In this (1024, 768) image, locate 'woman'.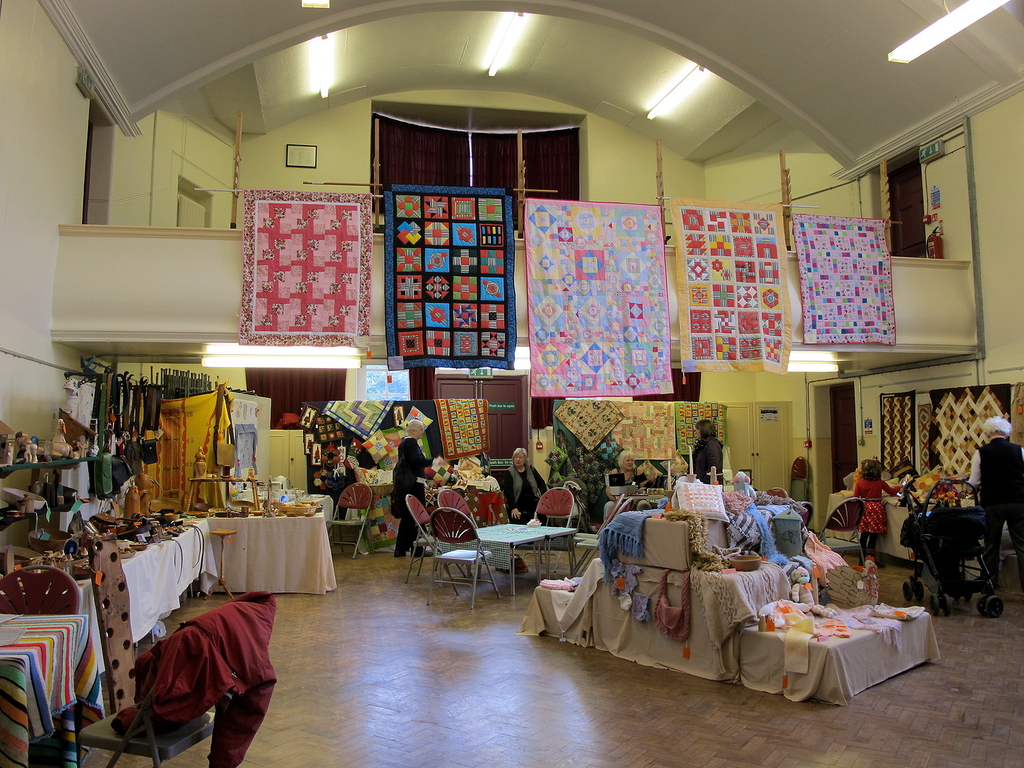
Bounding box: [500, 439, 548, 531].
